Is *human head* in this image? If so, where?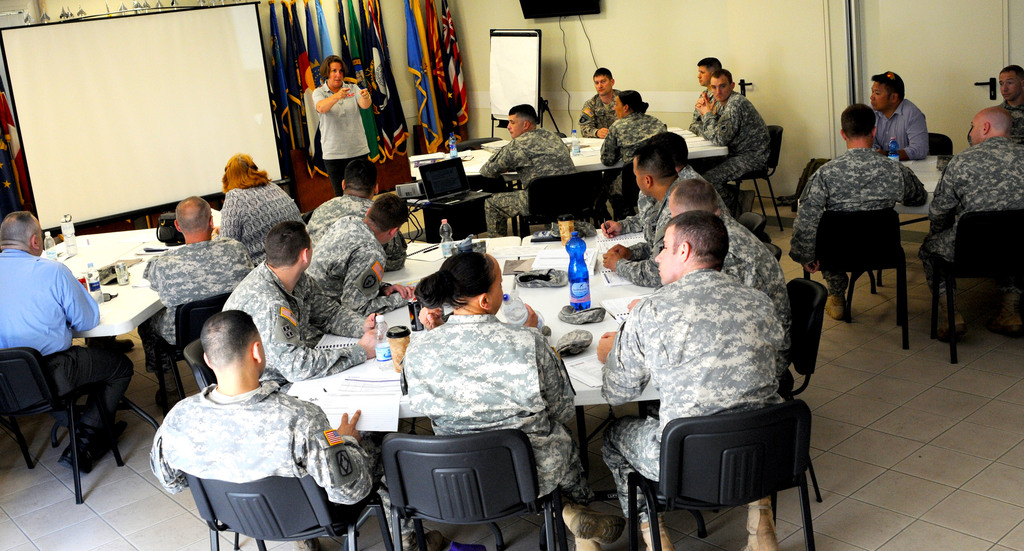
Yes, at BBox(965, 103, 1016, 145).
